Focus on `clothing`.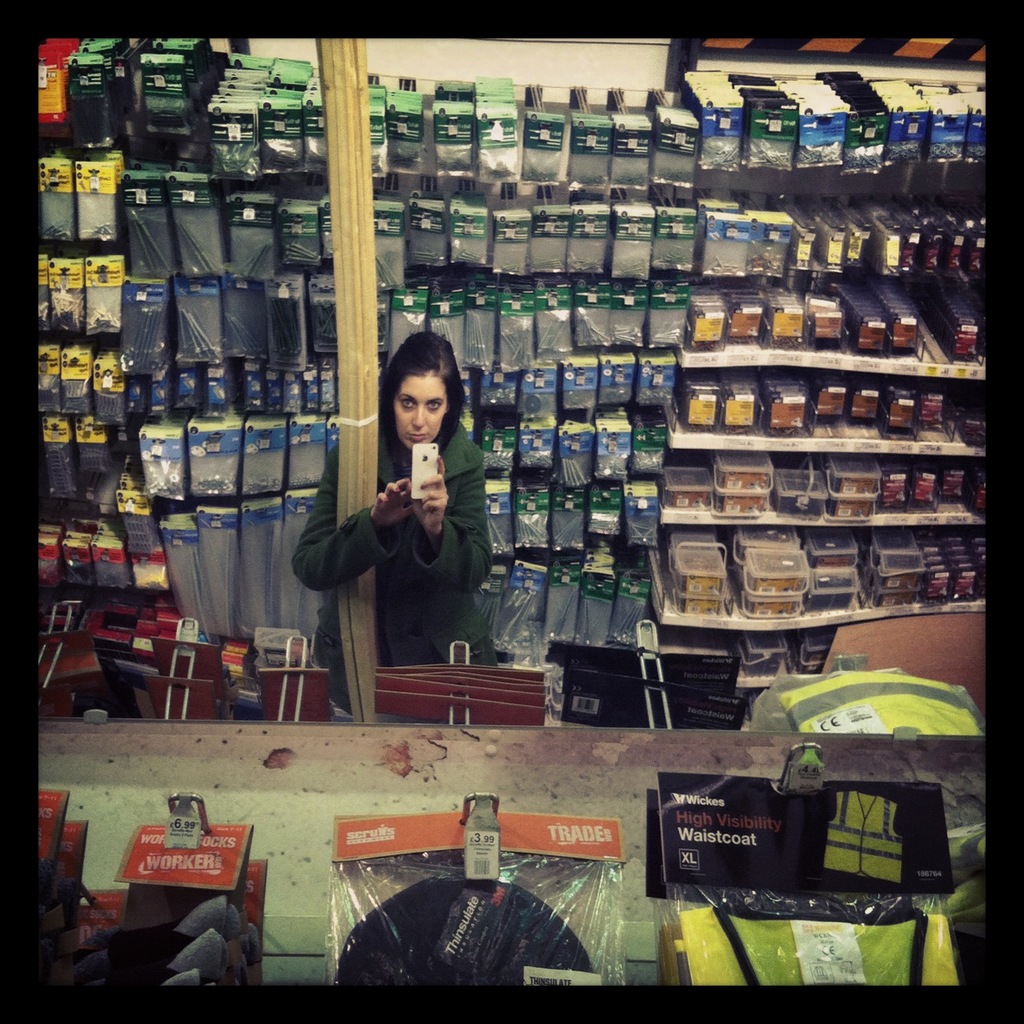
Focused at (306,384,507,666).
